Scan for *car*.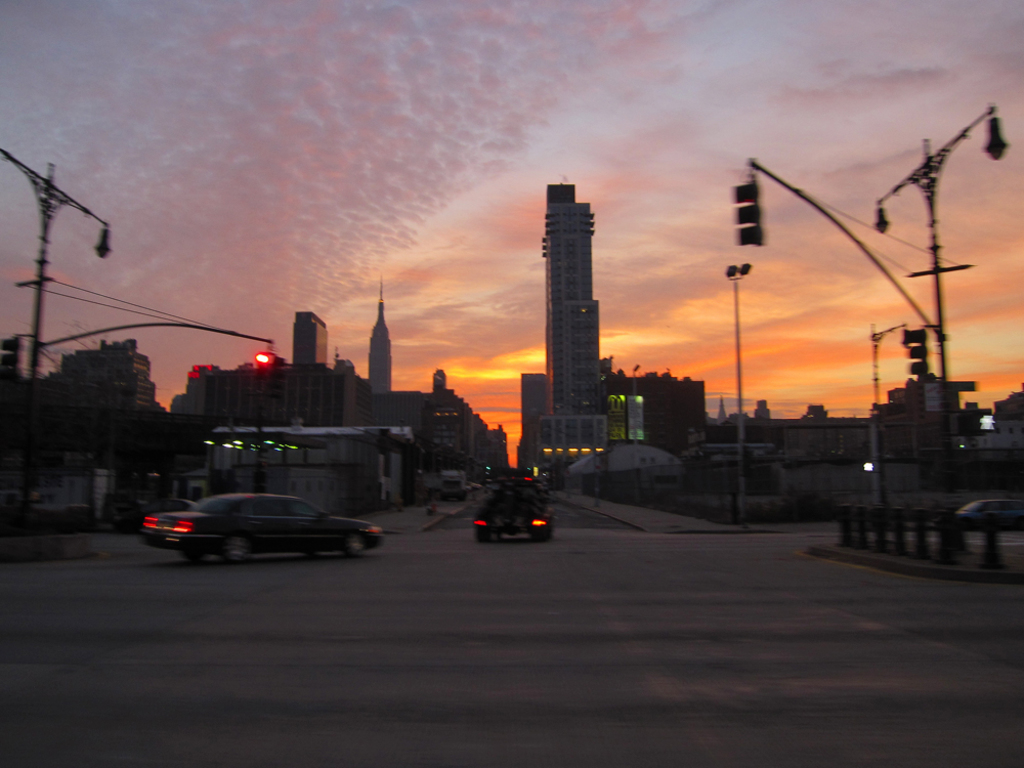
Scan result: bbox=[539, 480, 551, 494].
